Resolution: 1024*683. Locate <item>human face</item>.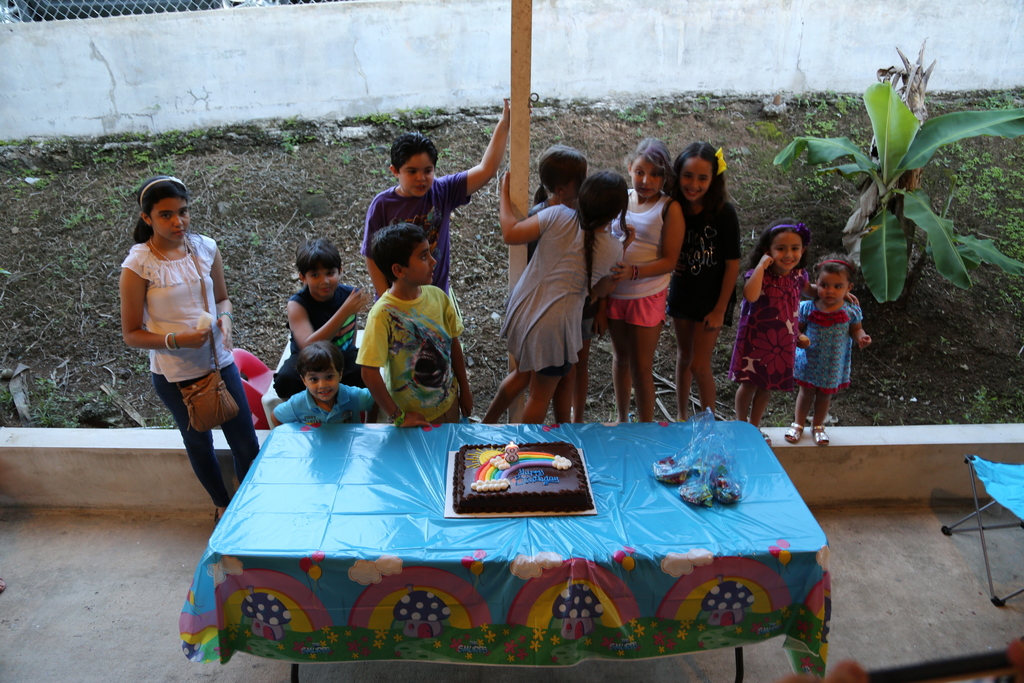
(x1=678, y1=152, x2=714, y2=199).
